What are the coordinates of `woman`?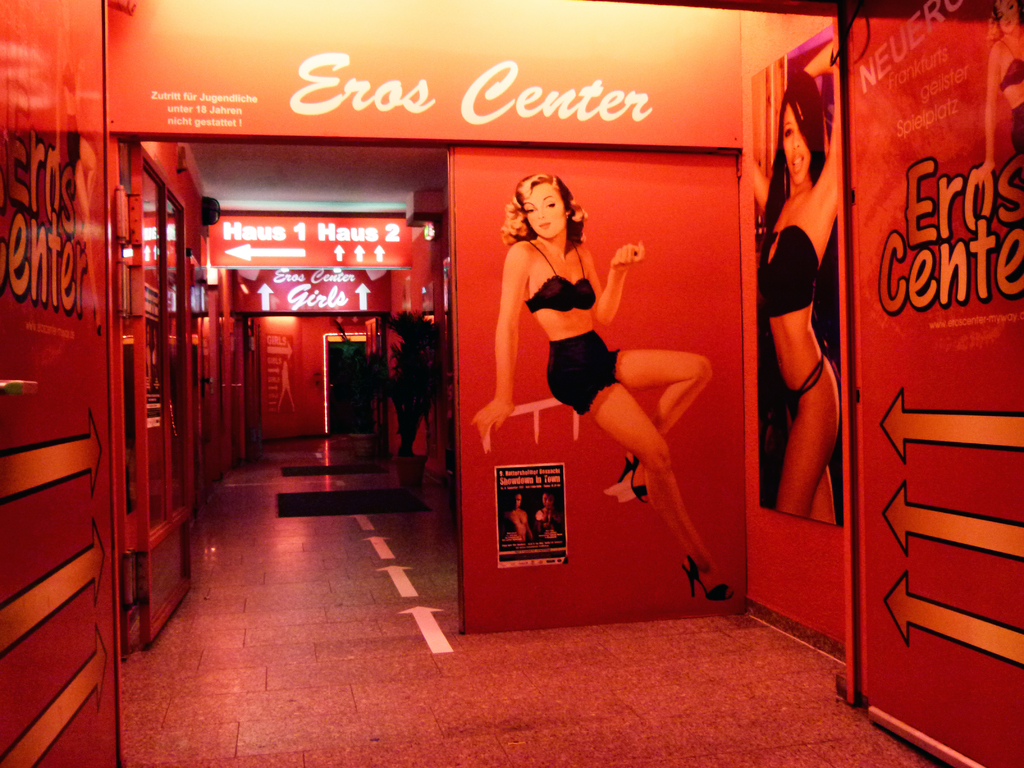
BBox(478, 180, 699, 592).
